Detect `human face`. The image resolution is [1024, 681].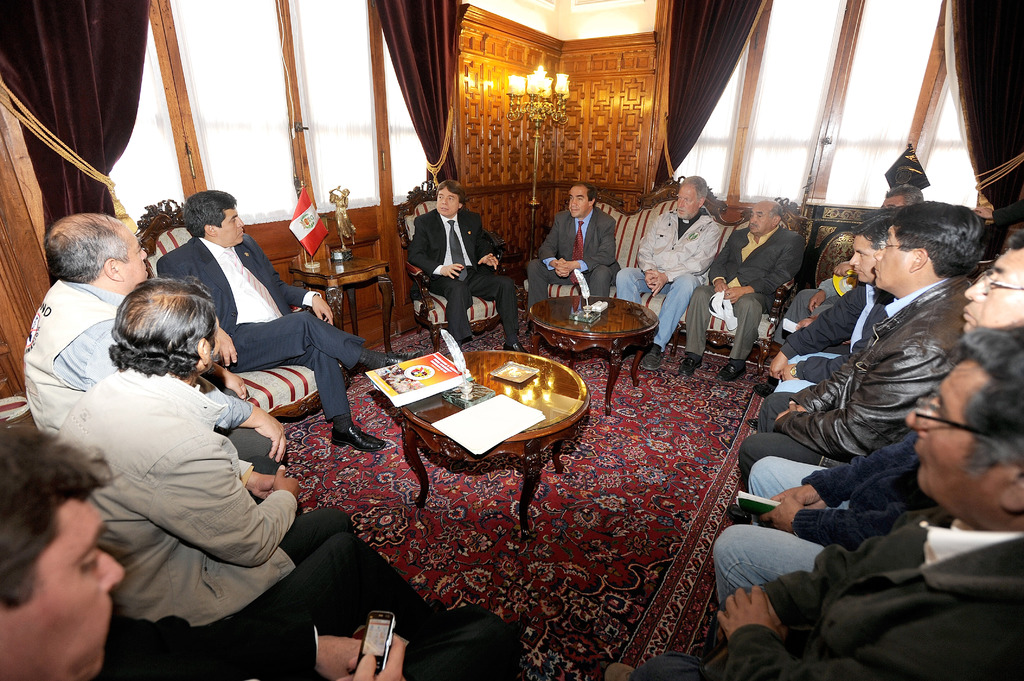
detection(852, 237, 874, 284).
